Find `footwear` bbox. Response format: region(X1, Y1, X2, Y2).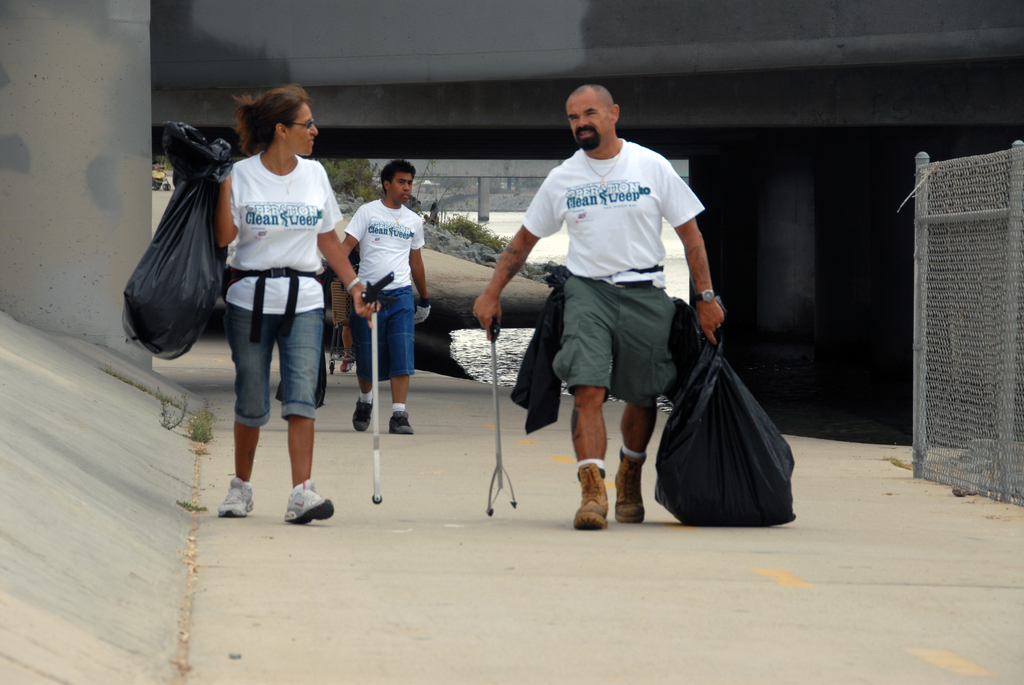
region(353, 398, 374, 431).
